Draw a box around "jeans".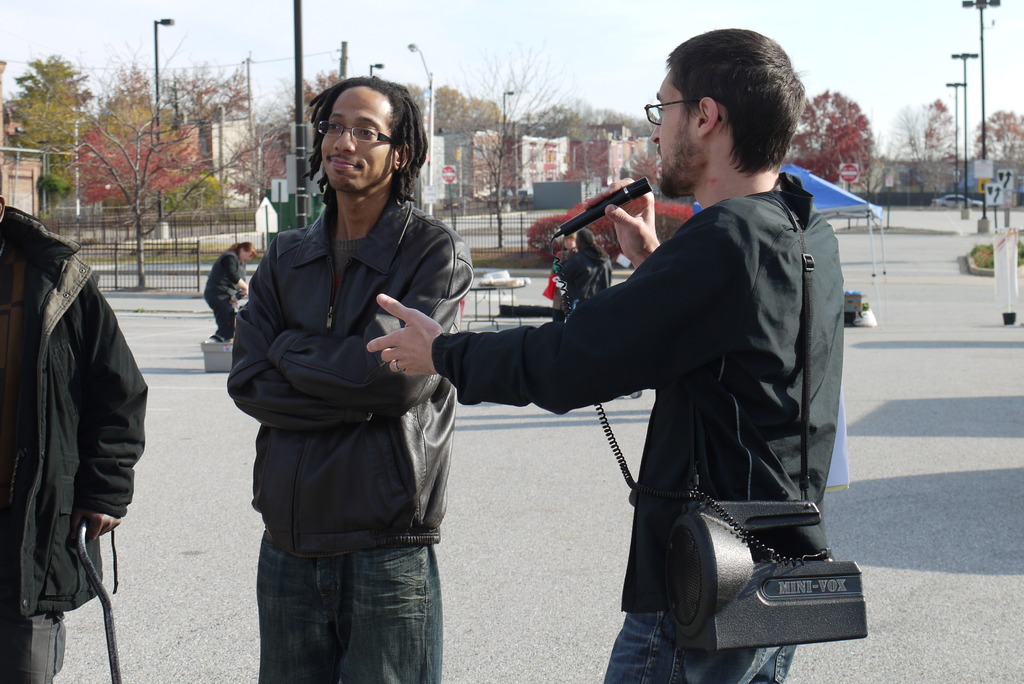
(left=239, top=520, right=450, bottom=677).
